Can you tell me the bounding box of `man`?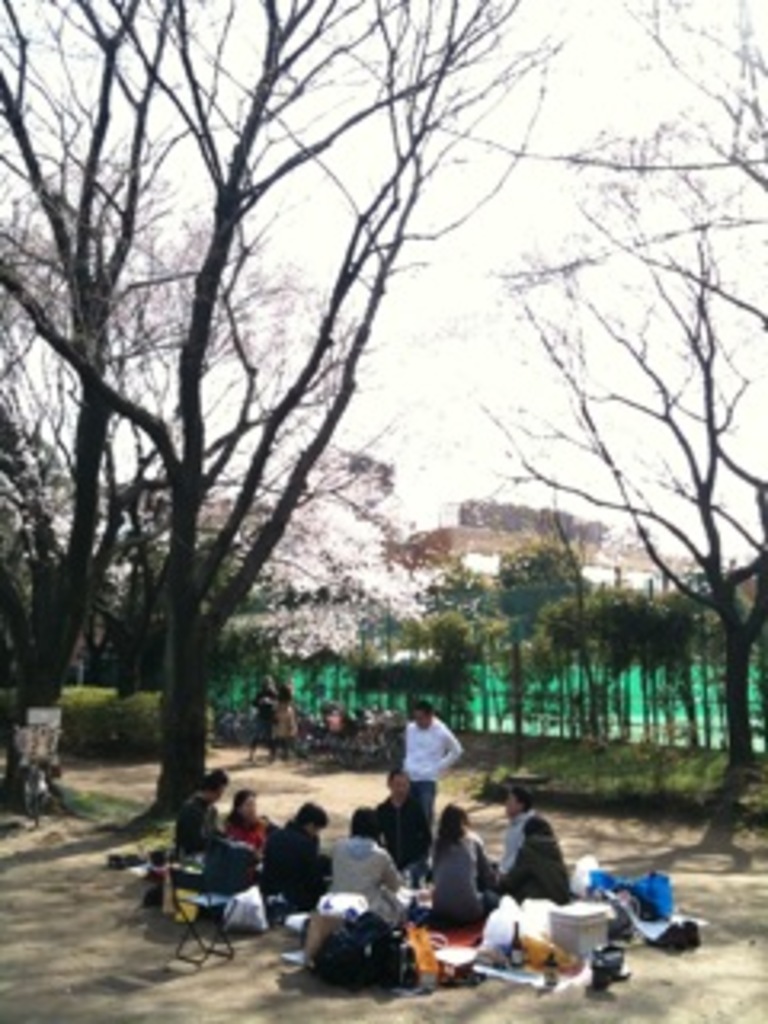
x1=397 y1=698 x2=458 y2=822.
